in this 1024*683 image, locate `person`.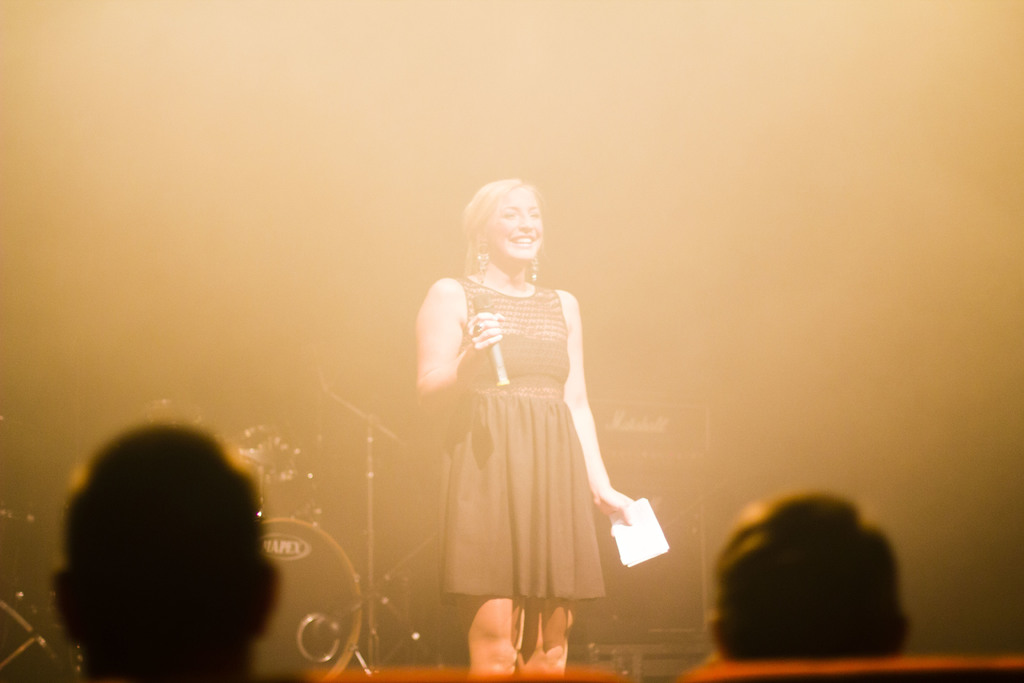
Bounding box: crop(701, 484, 911, 682).
